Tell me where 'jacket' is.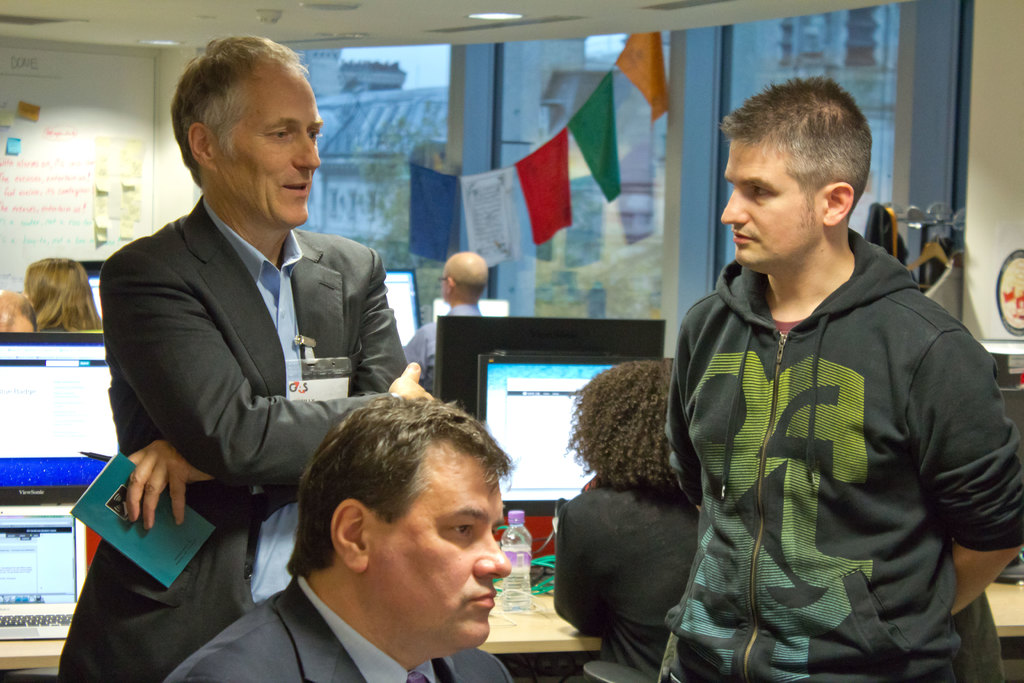
'jacket' is at (left=669, top=235, right=1023, bottom=682).
